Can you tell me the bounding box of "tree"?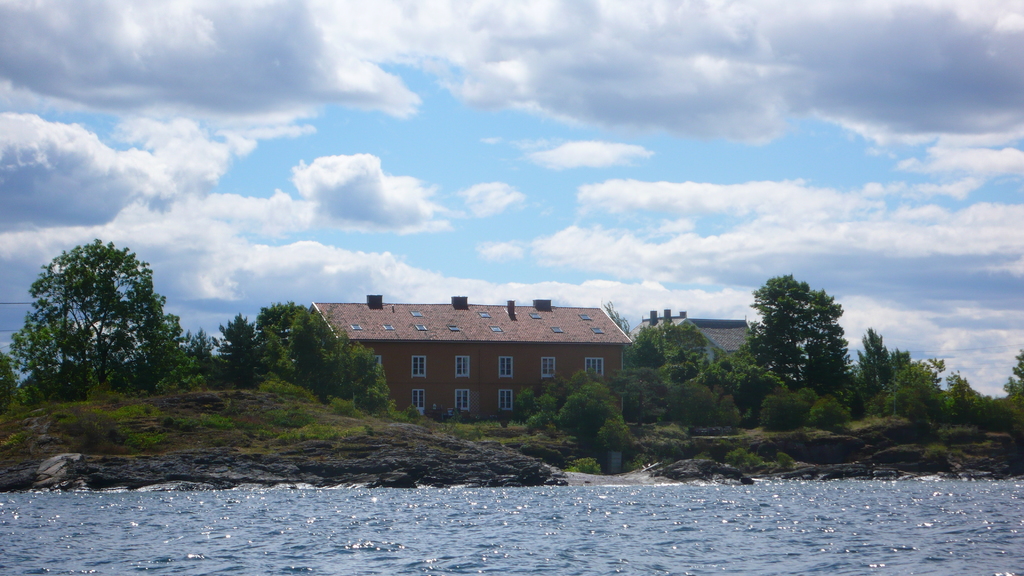
1001,343,1023,431.
